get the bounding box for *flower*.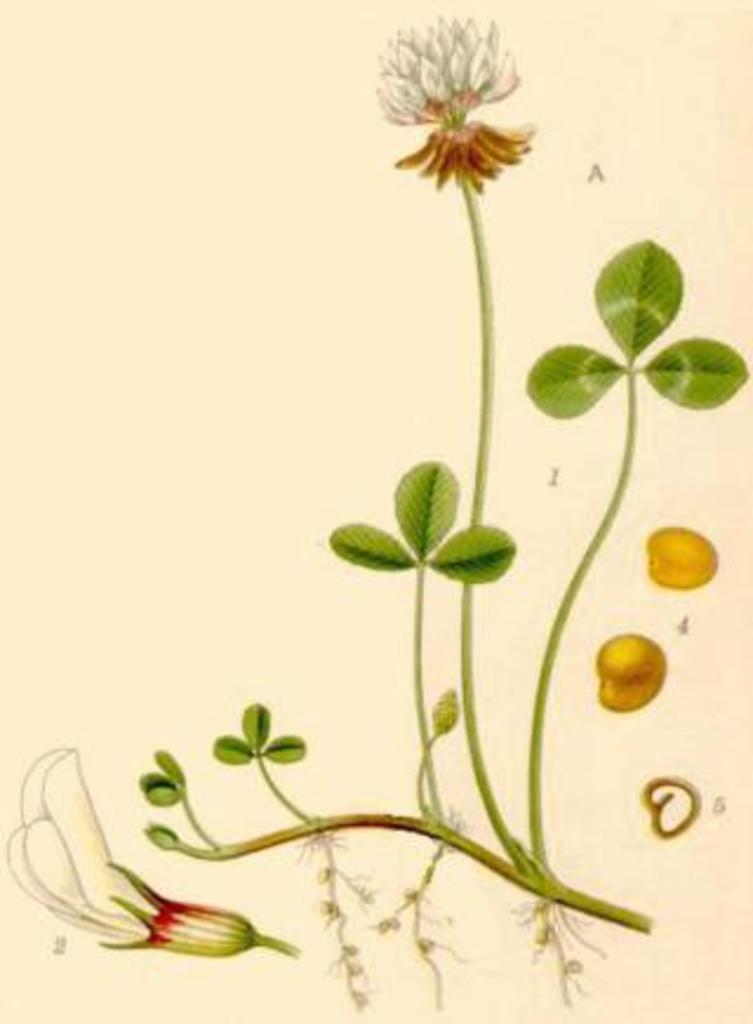
<bbox>372, 14, 539, 188</bbox>.
